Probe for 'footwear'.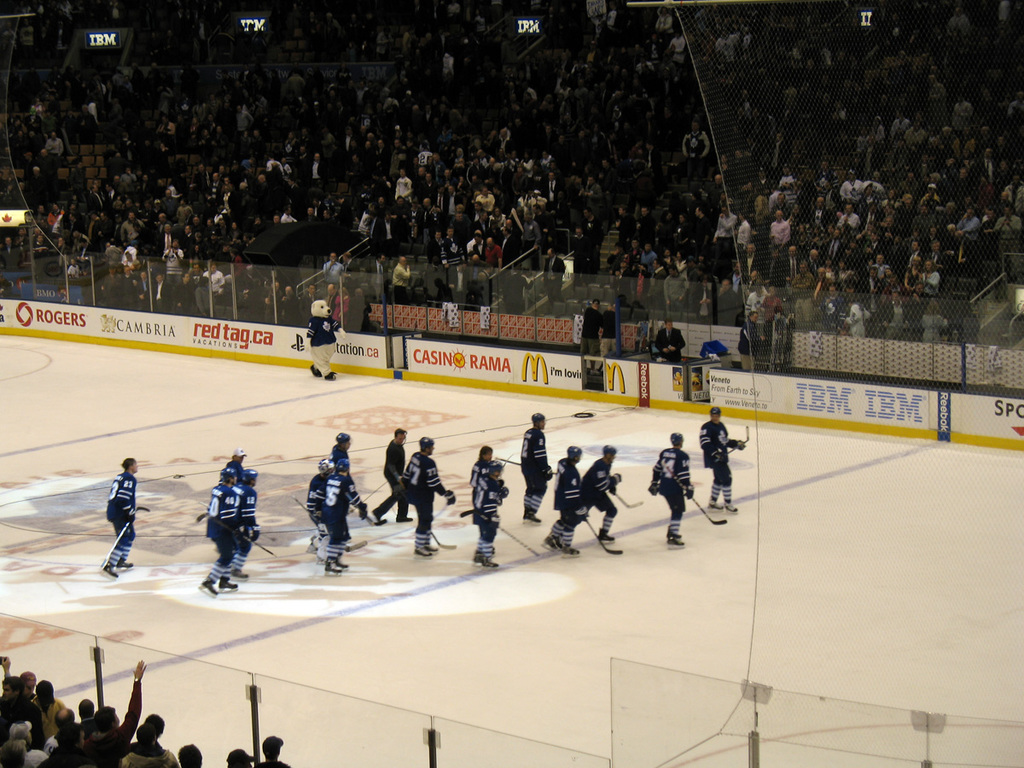
Probe result: BBox(529, 509, 538, 524).
